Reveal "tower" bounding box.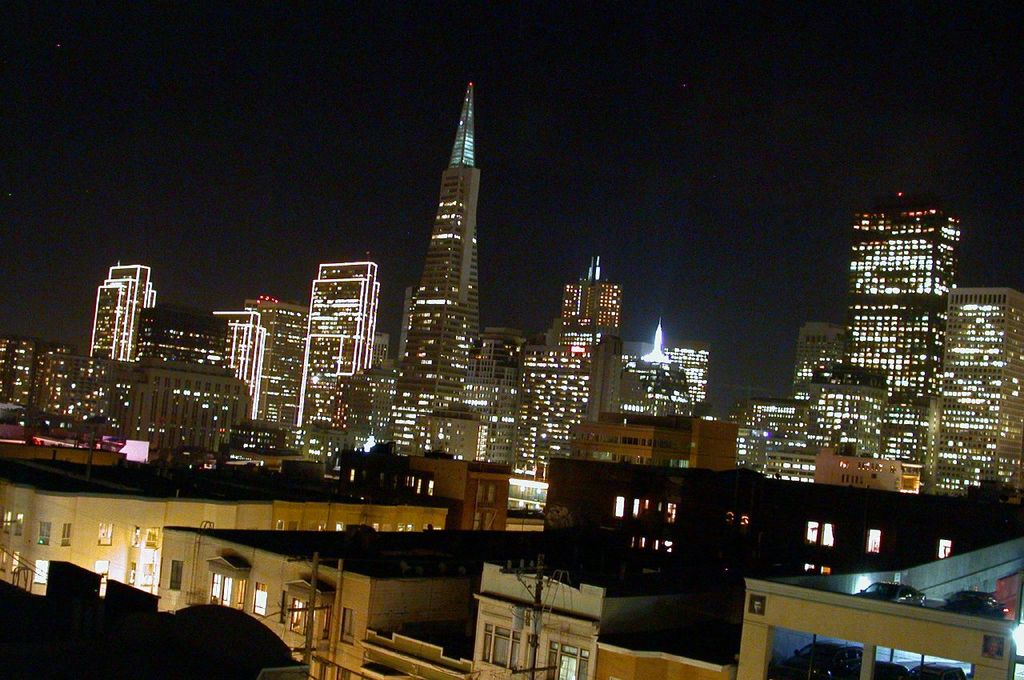
Revealed: rect(386, 82, 482, 456).
